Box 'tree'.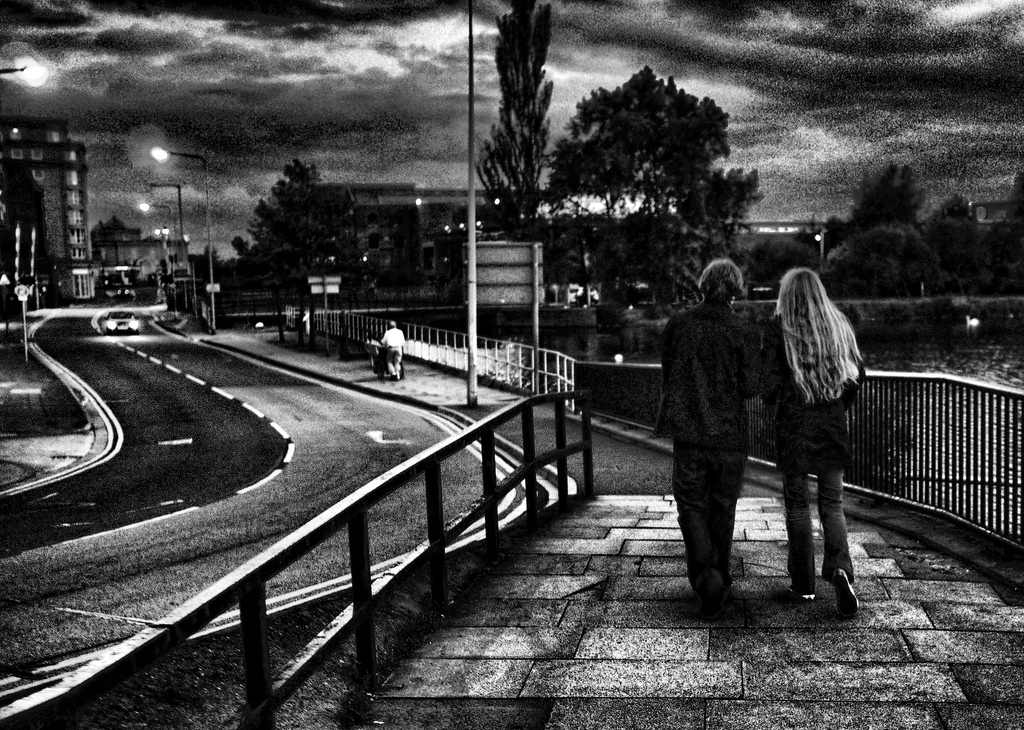
<box>483,0,559,220</box>.
